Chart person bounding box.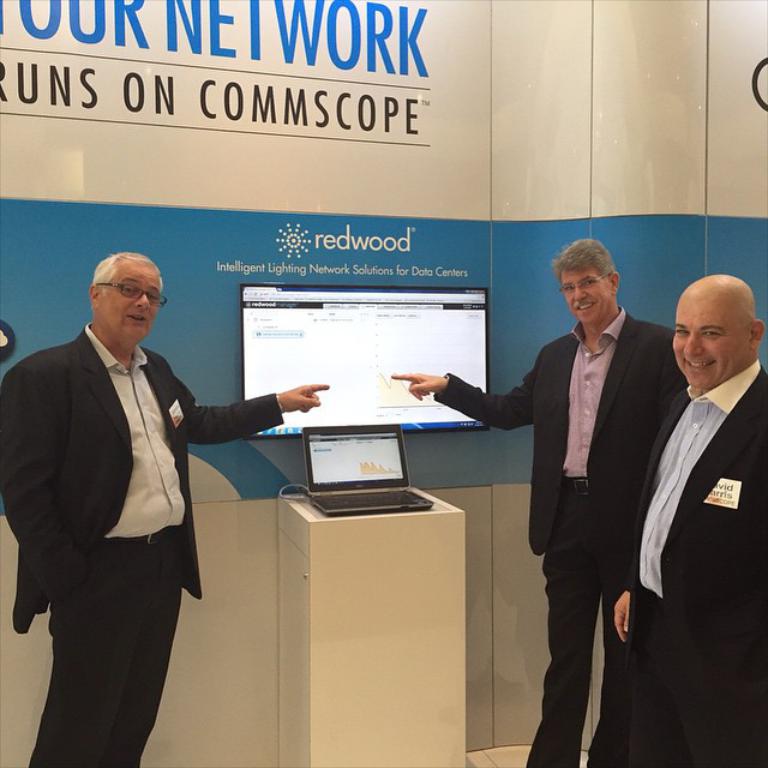
Charted: <box>0,253,331,767</box>.
